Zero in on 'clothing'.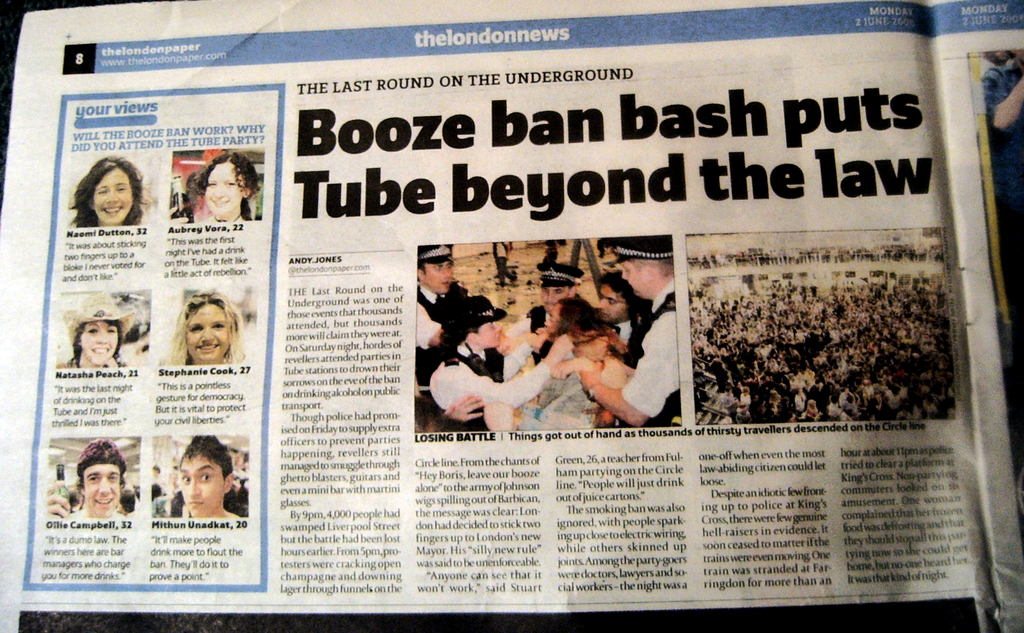
Zeroed in: [412,239,493,388].
